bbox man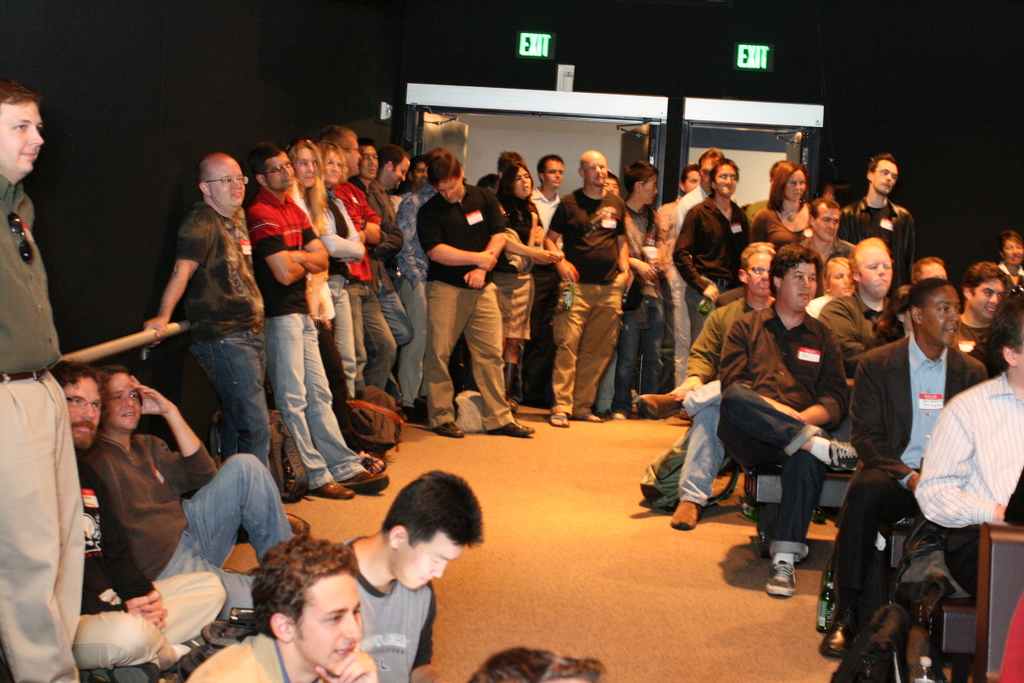
{"x1": 0, "y1": 76, "x2": 97, "y2": 682}
